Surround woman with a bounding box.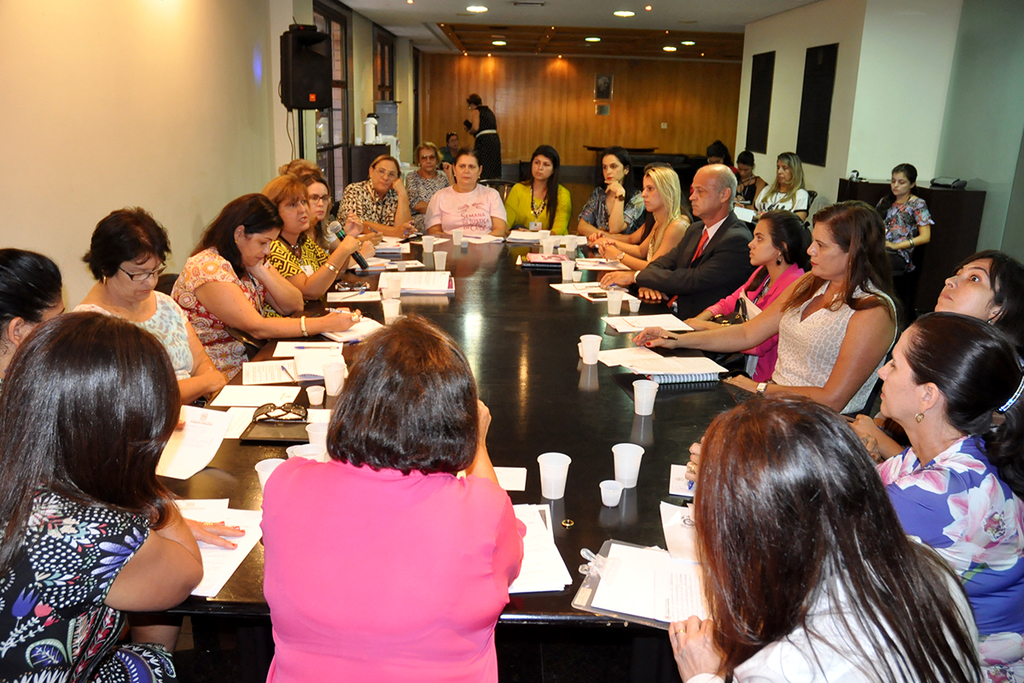
679 209 808 378.
